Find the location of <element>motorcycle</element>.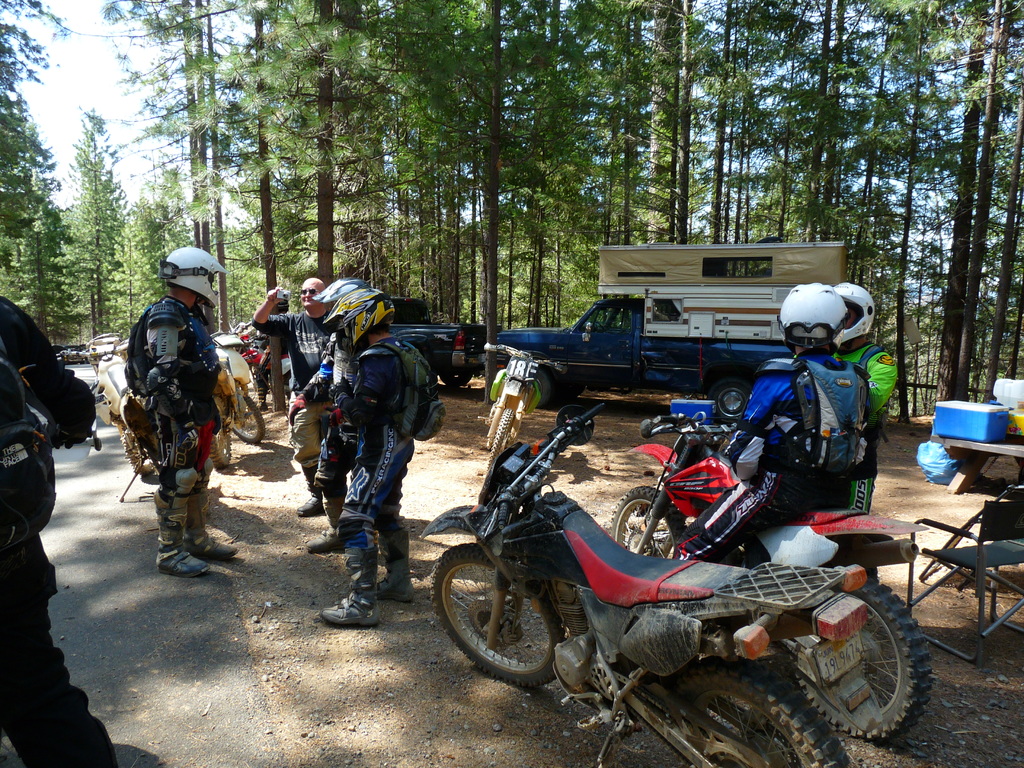
Location: [613, 412, 934, 737].
